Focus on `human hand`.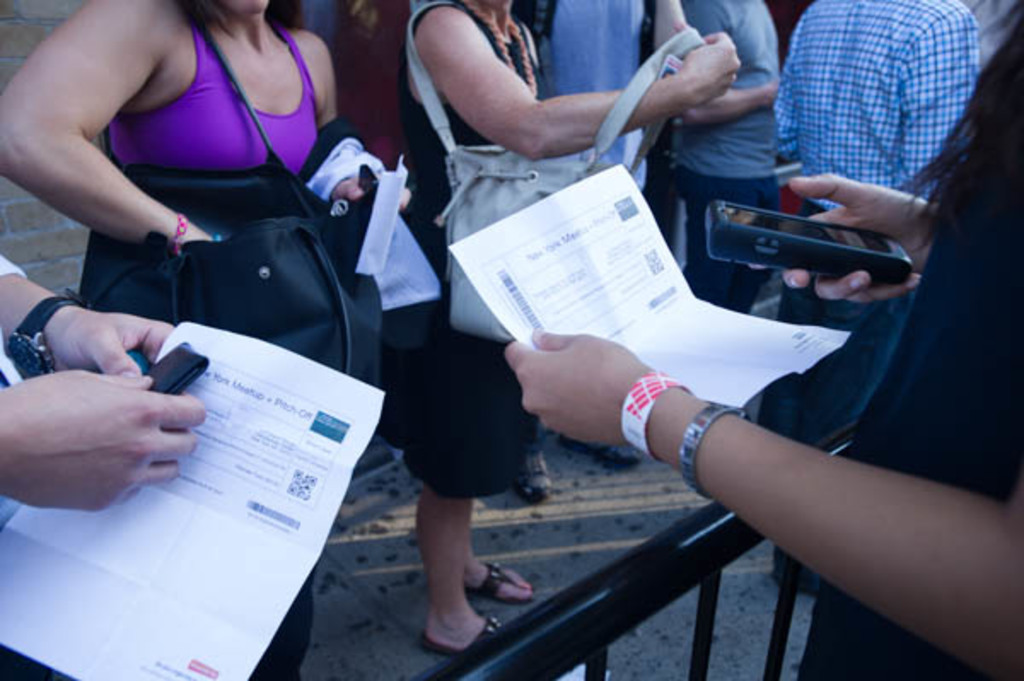
Focused at bbox(674, 19, 741, 108).
